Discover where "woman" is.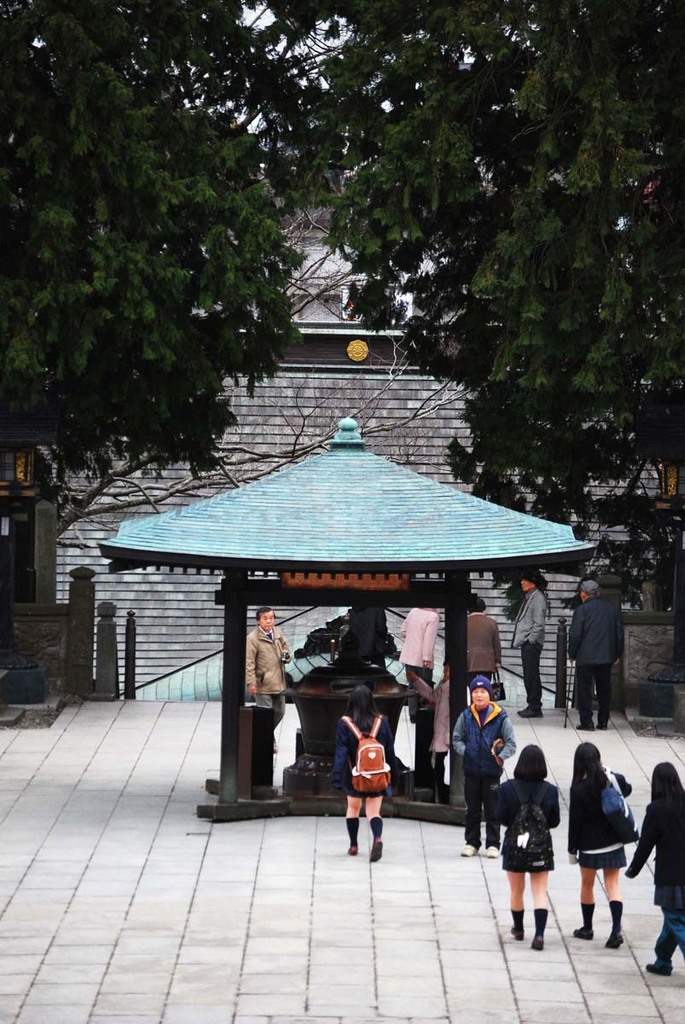
Discovered at bbox=[492, 742, 559, 949].
